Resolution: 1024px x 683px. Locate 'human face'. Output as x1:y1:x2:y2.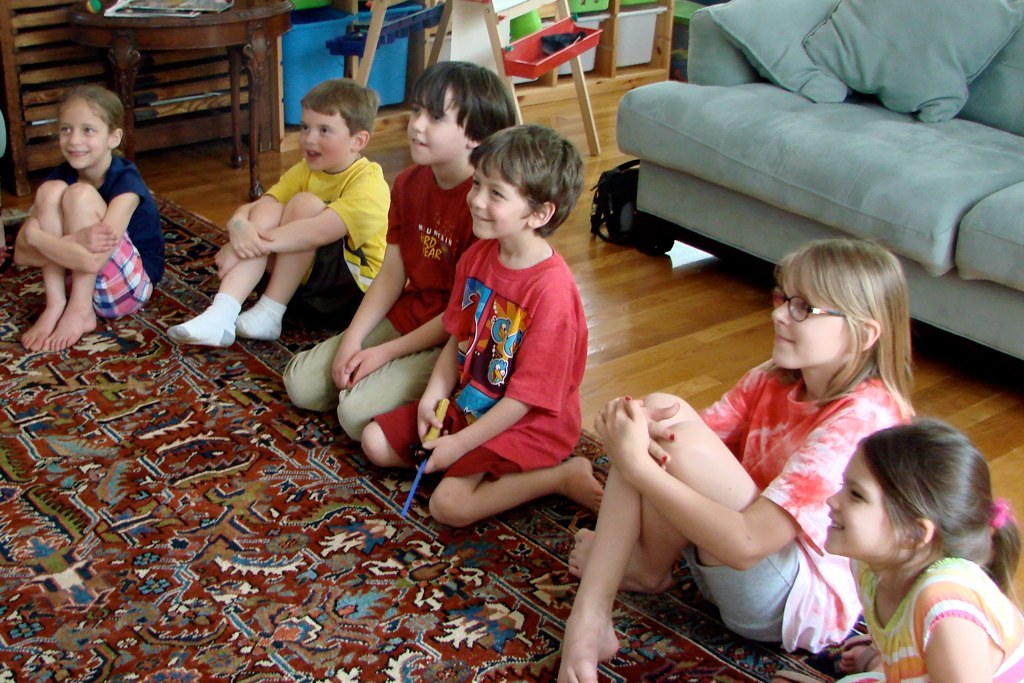
300:109:353:171.
